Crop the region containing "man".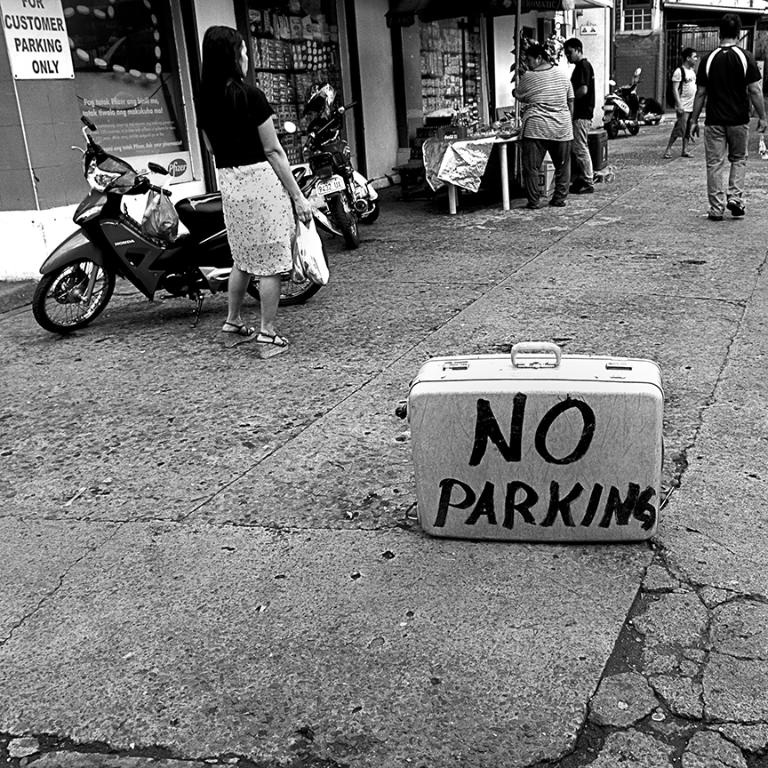
Crop region: [left=561, top=34, right=602, bottom=191].
